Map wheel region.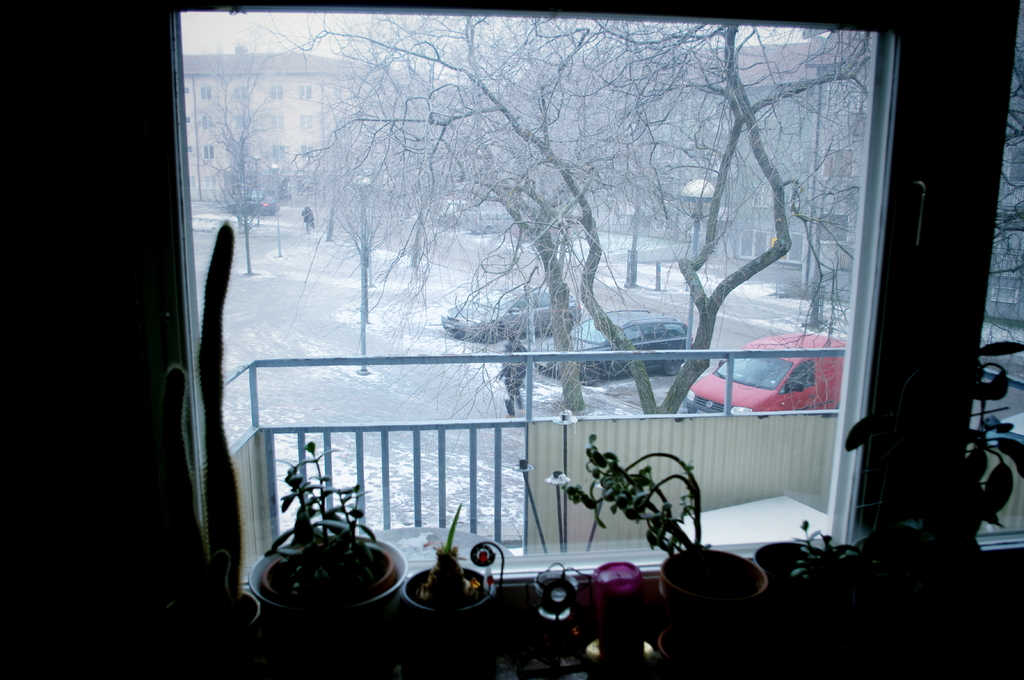
Mapped to [666,357,681,377].
